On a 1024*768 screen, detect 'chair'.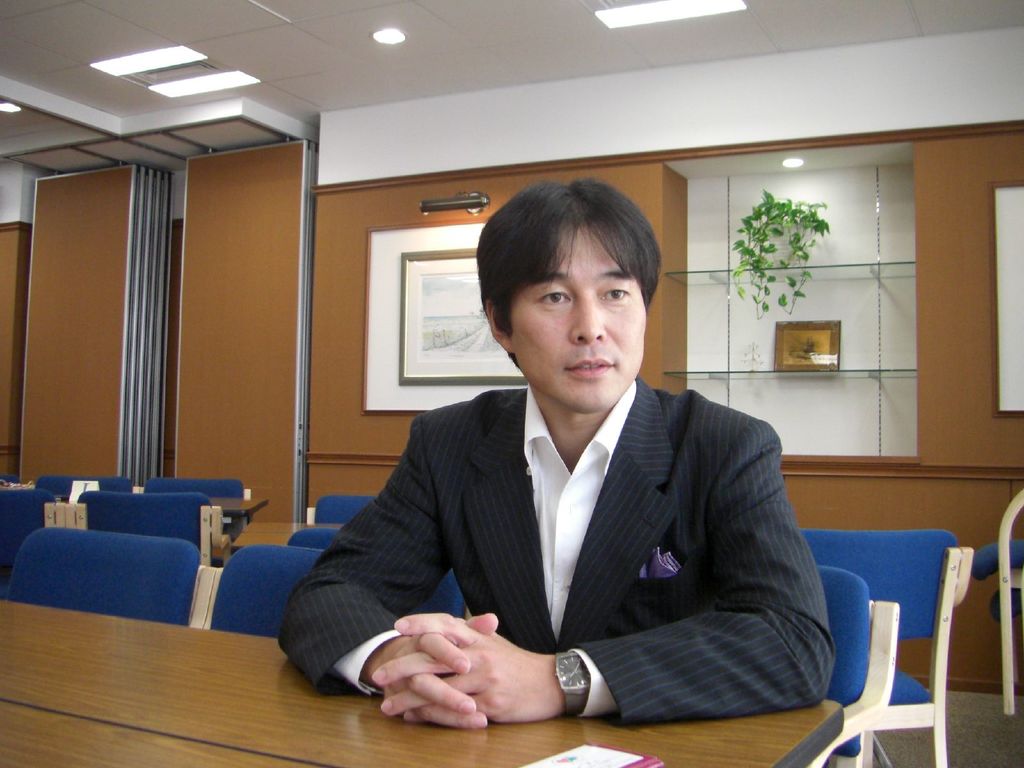
region(35, 474, 133, 497).
